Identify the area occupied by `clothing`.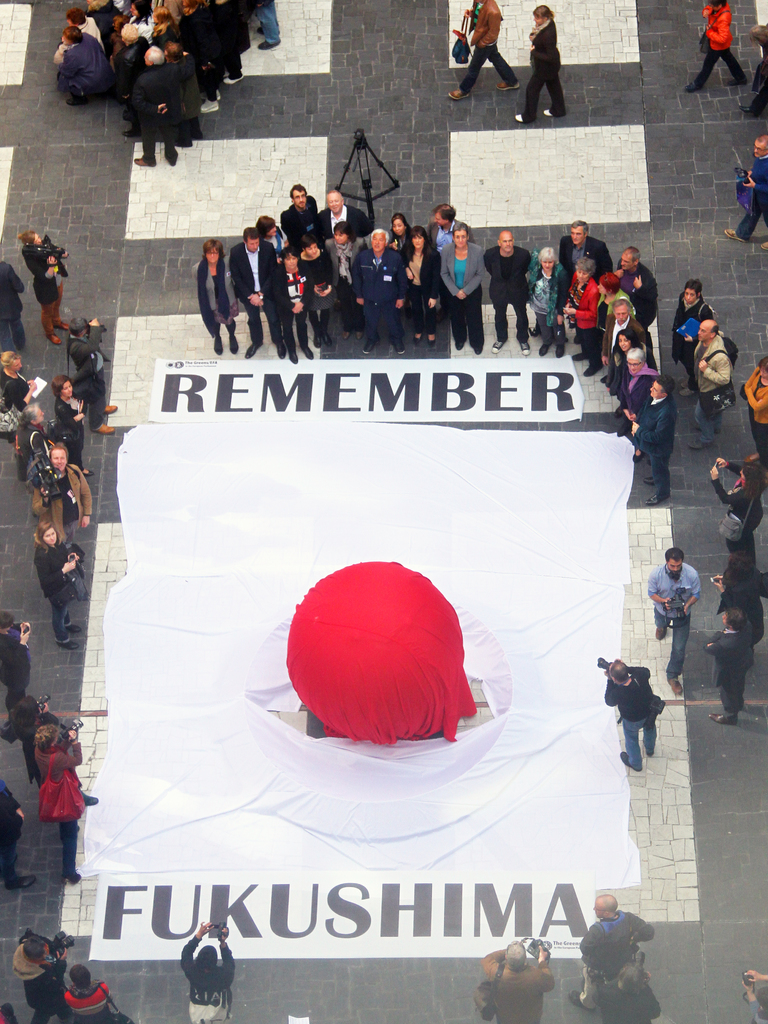
Area: Rect(460, 0, 517, 99).
